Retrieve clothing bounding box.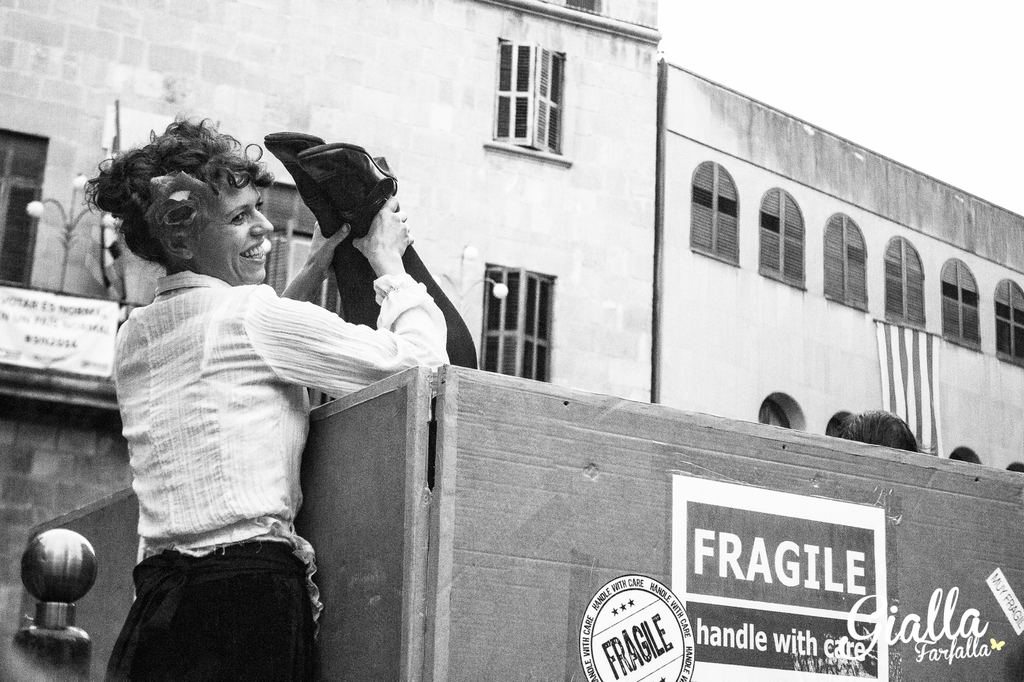
Bounding box: pyautogui.locateOnScreen(104, 273, 454, 681).
